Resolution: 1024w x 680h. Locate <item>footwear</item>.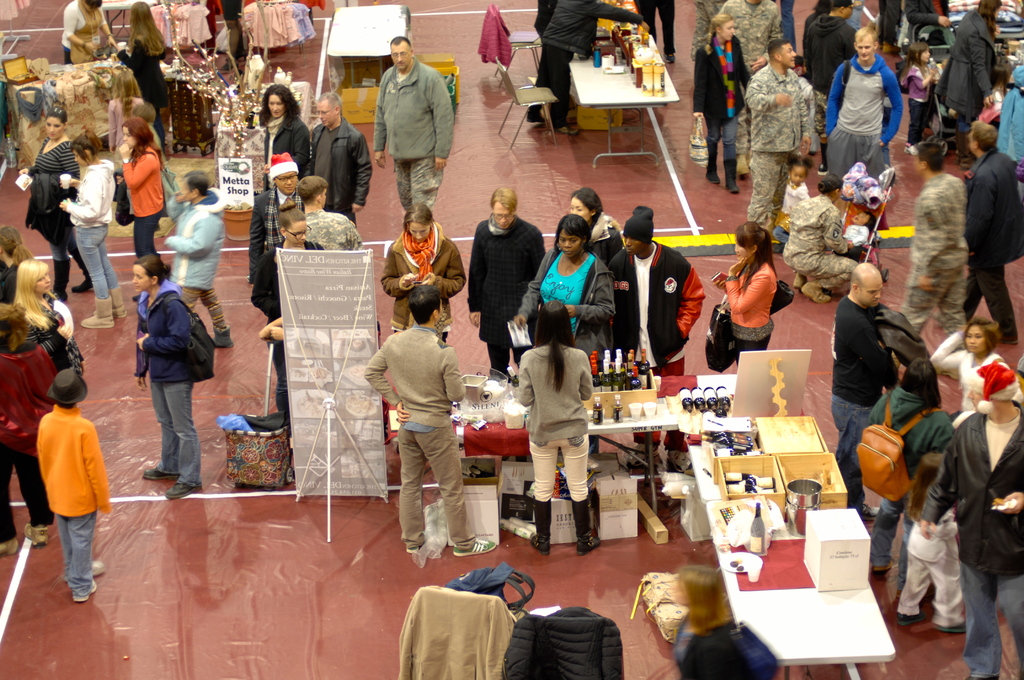
[left=23, top=522, right=49, bottom=547].
